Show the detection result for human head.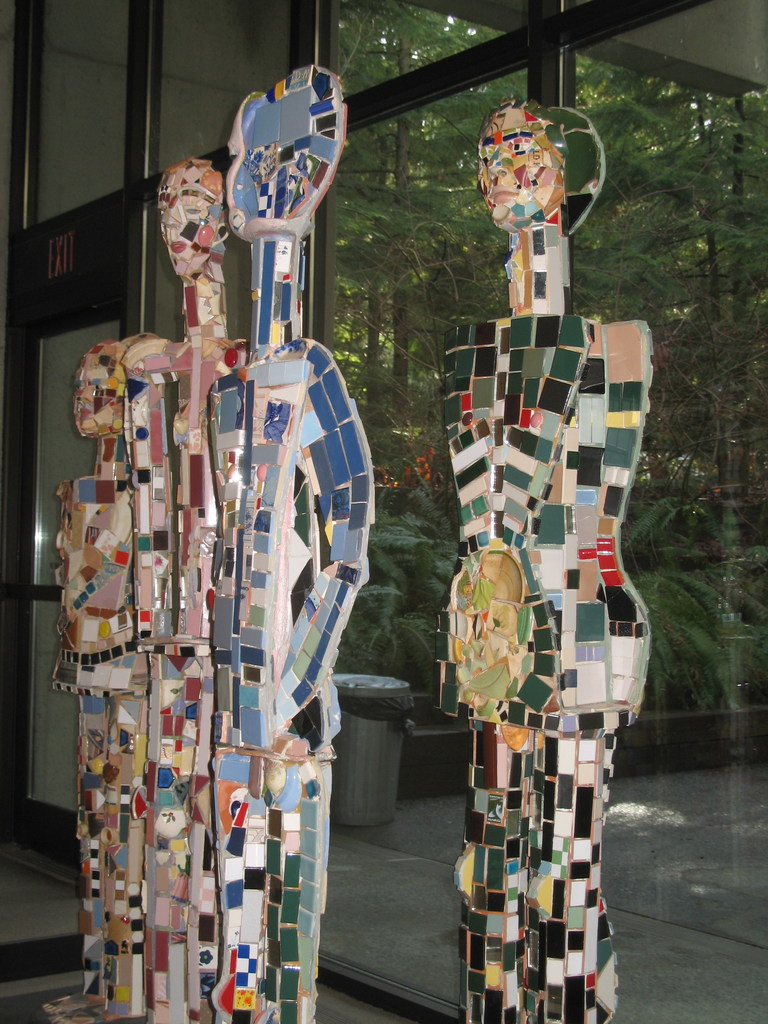
region(228, 65, 351, 235).
